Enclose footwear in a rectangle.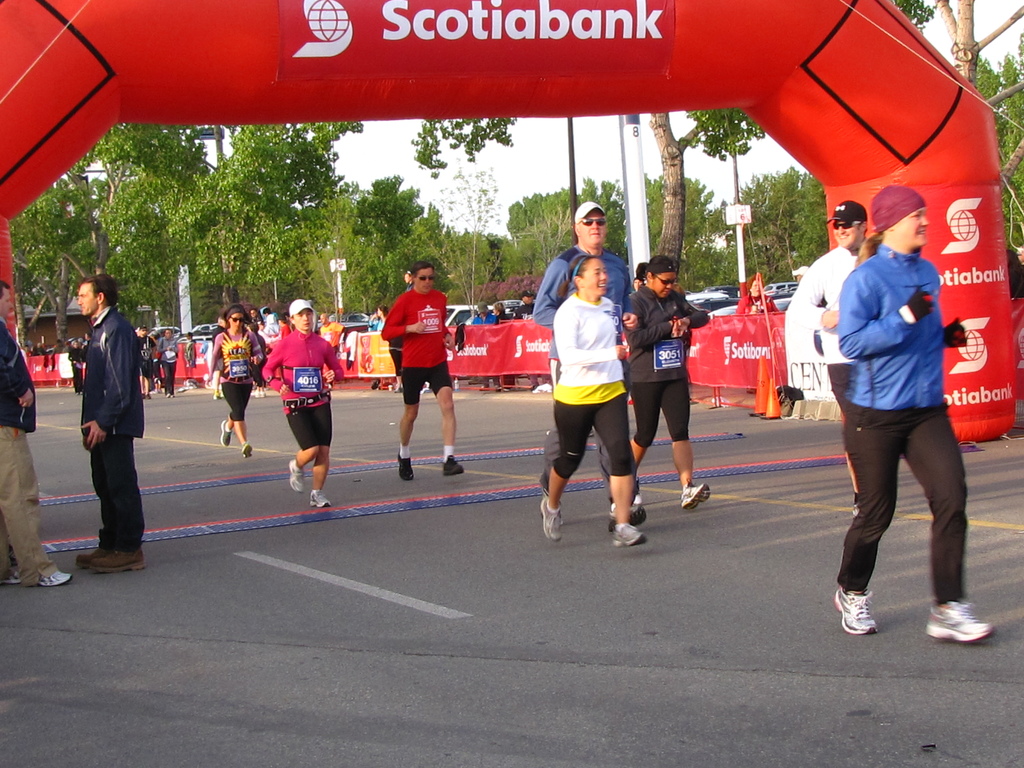
(x1=677, y1=479, x2=708, y2=511).
